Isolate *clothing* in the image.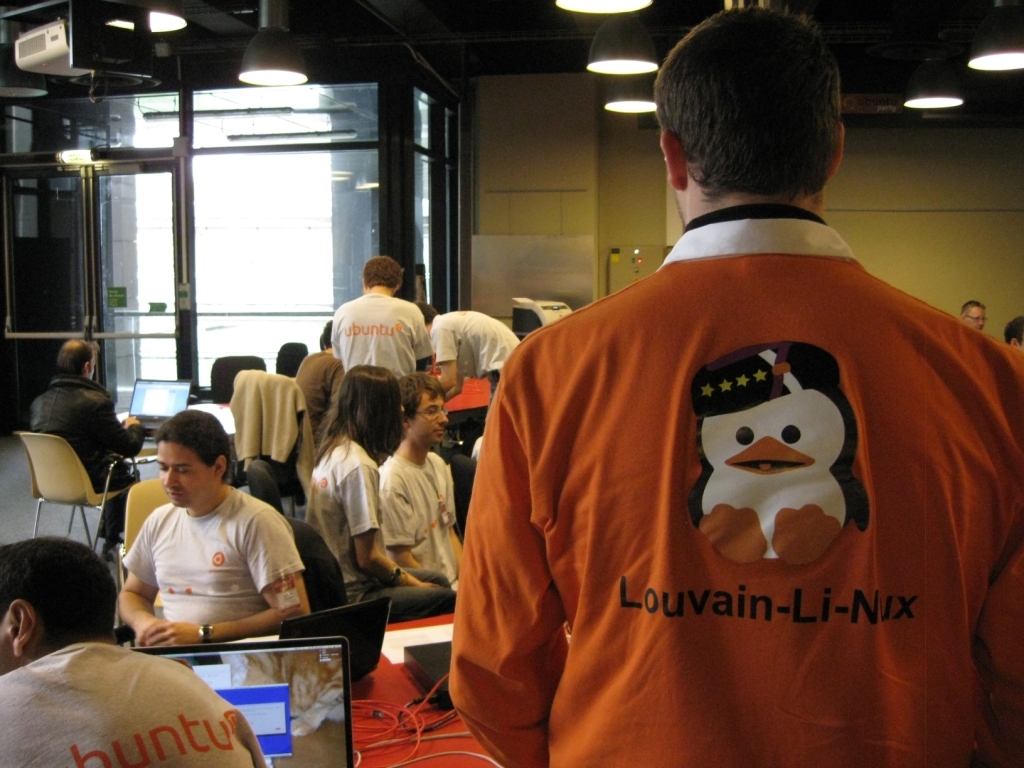
Isolated region: <box>290,348,347,458</box>.
